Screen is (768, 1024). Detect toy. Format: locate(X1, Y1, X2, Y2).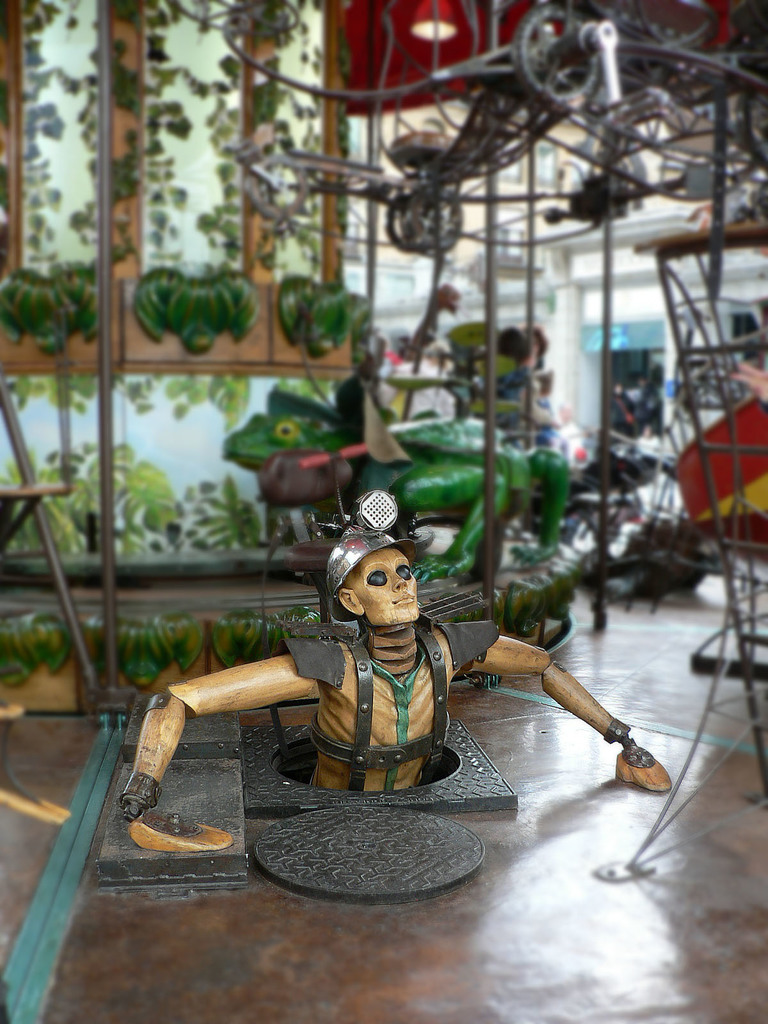
locate(218, 397, 579, 579).
